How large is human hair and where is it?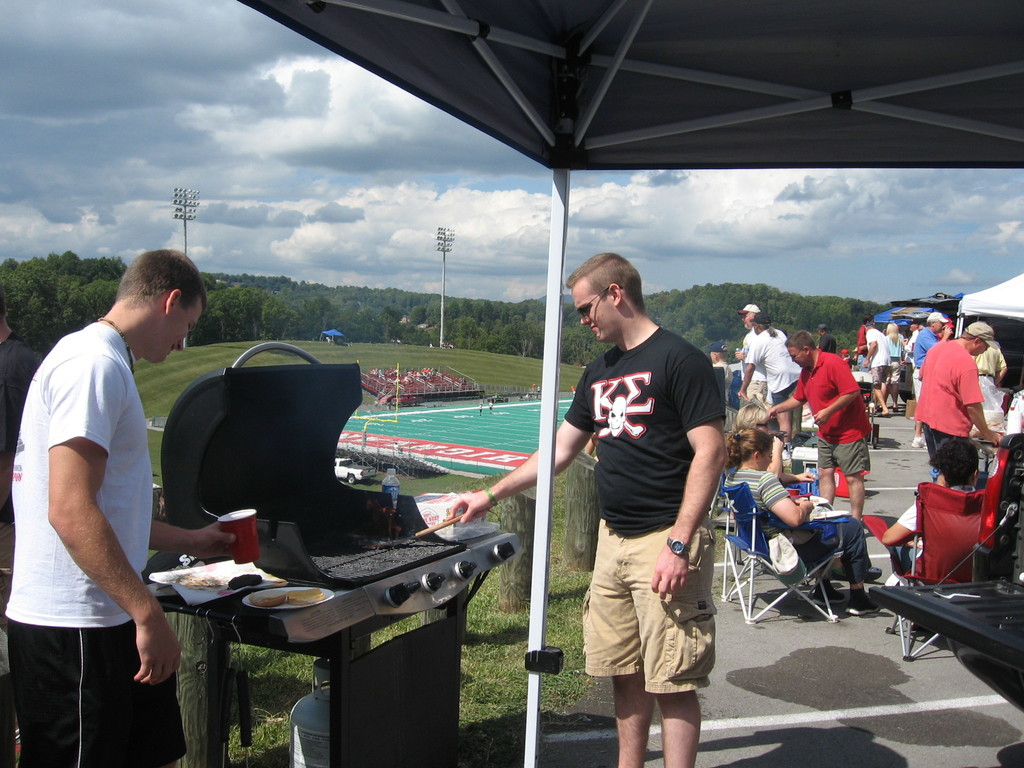
Bounding box: (924, 319, 939, 328).
